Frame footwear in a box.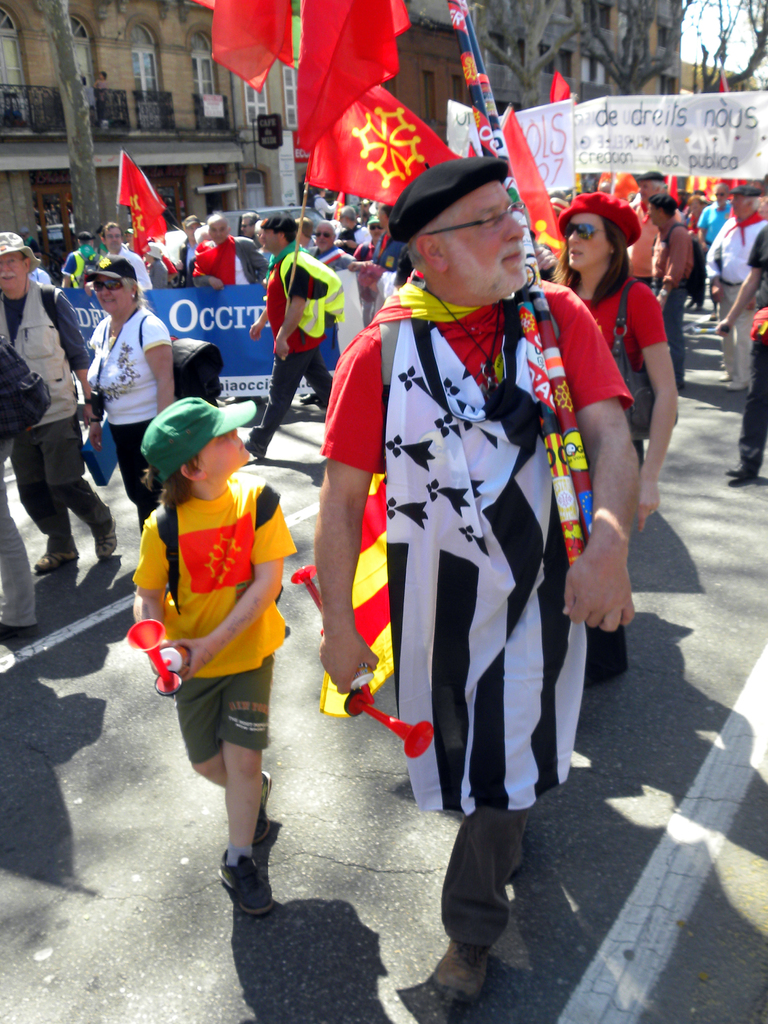
224 438 268 461.
